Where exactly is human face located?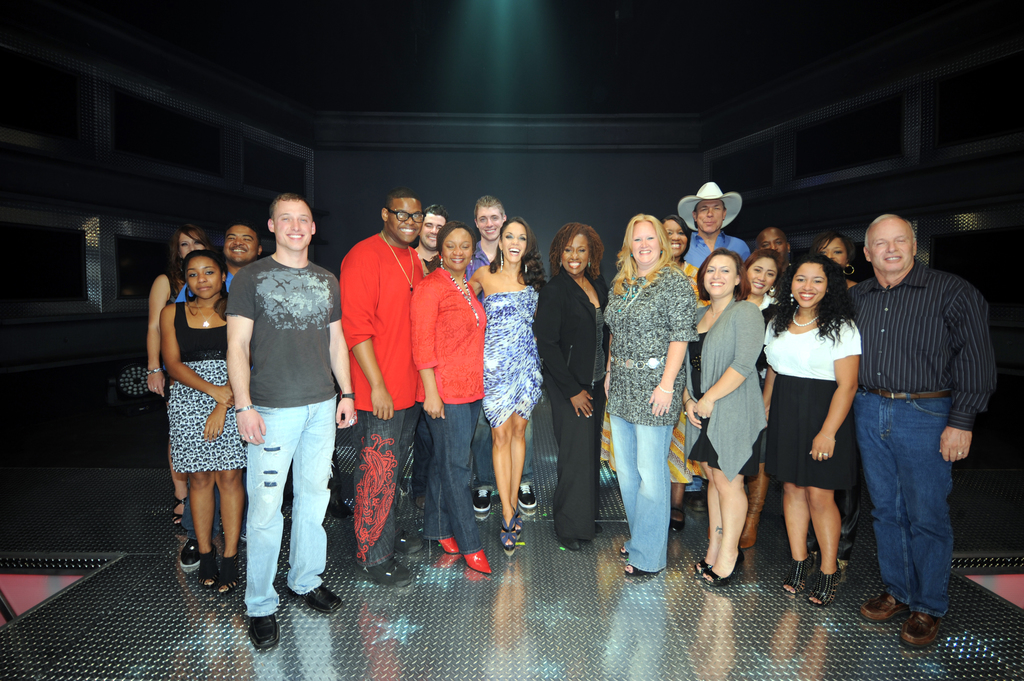
Its bounding box is 698 200 729 230.
